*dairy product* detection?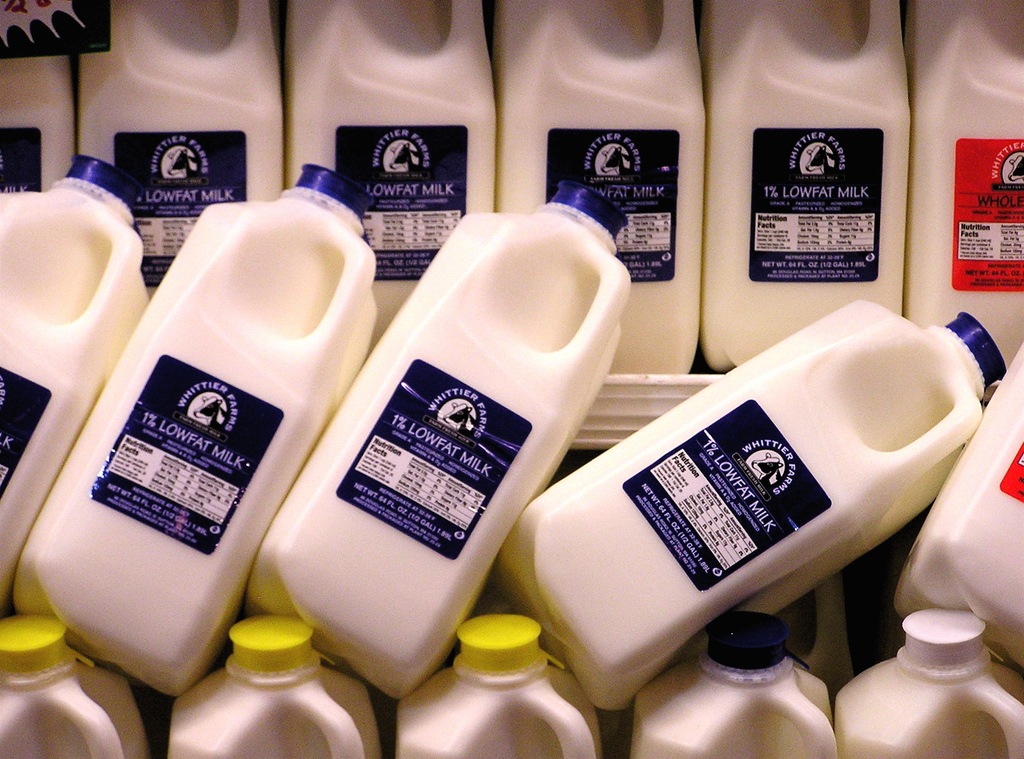
159 625 374 756
